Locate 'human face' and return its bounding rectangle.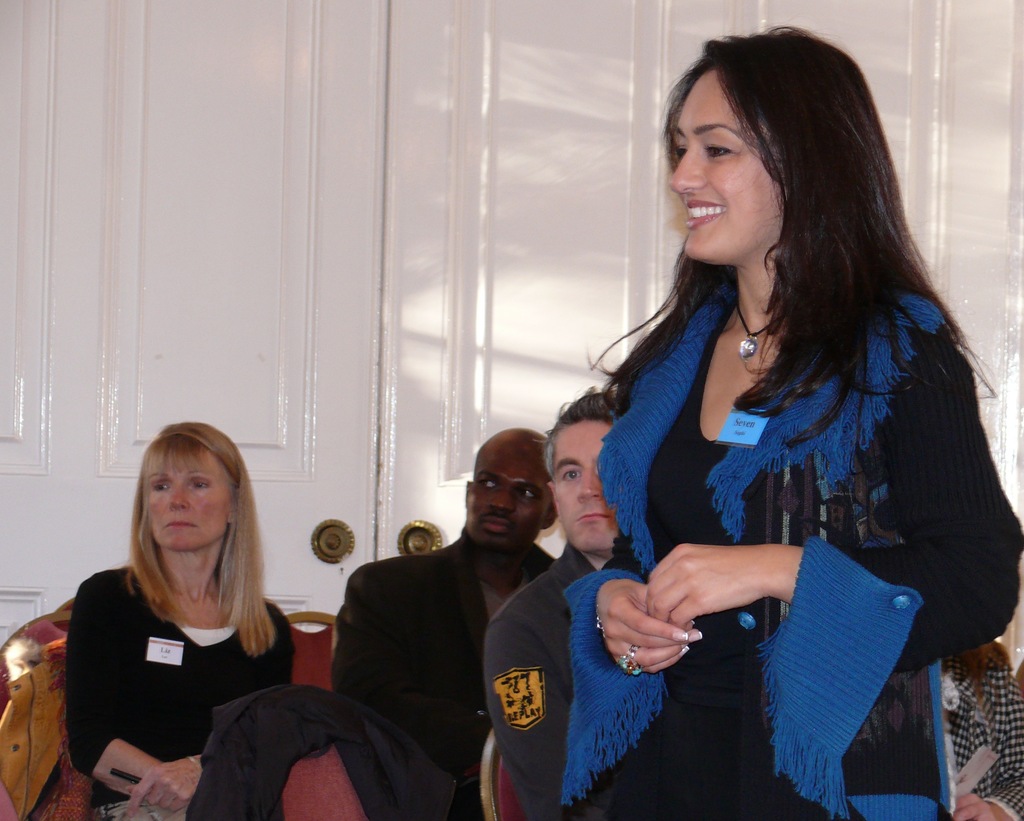
(142, 444, 232, 548).
